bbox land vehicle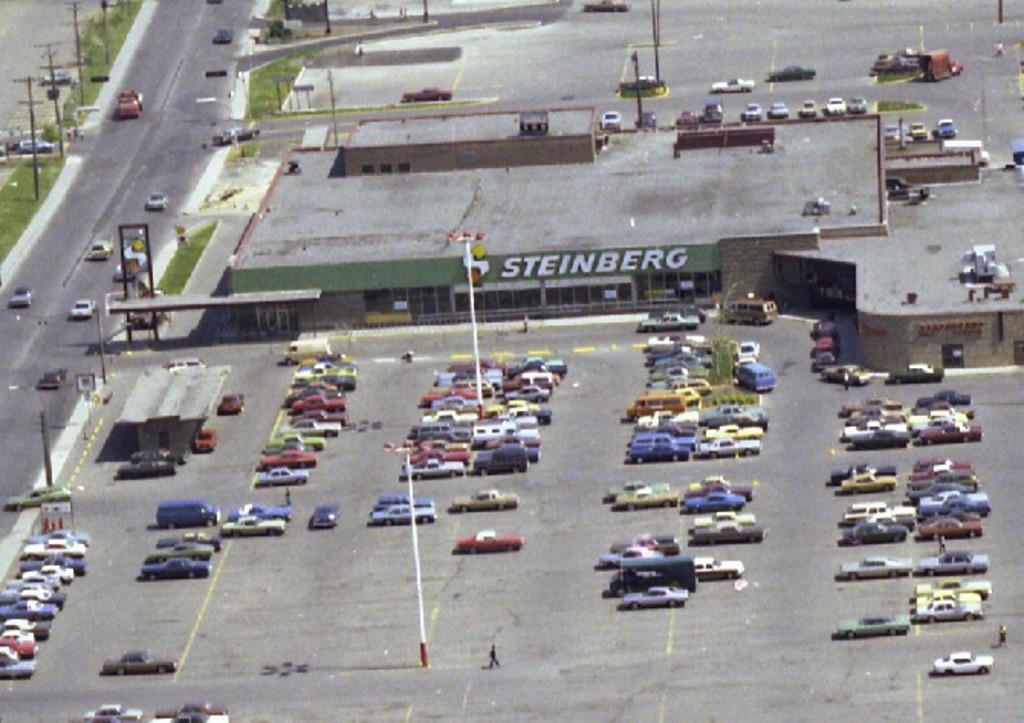
select_region(842, 387, 905, 413)
